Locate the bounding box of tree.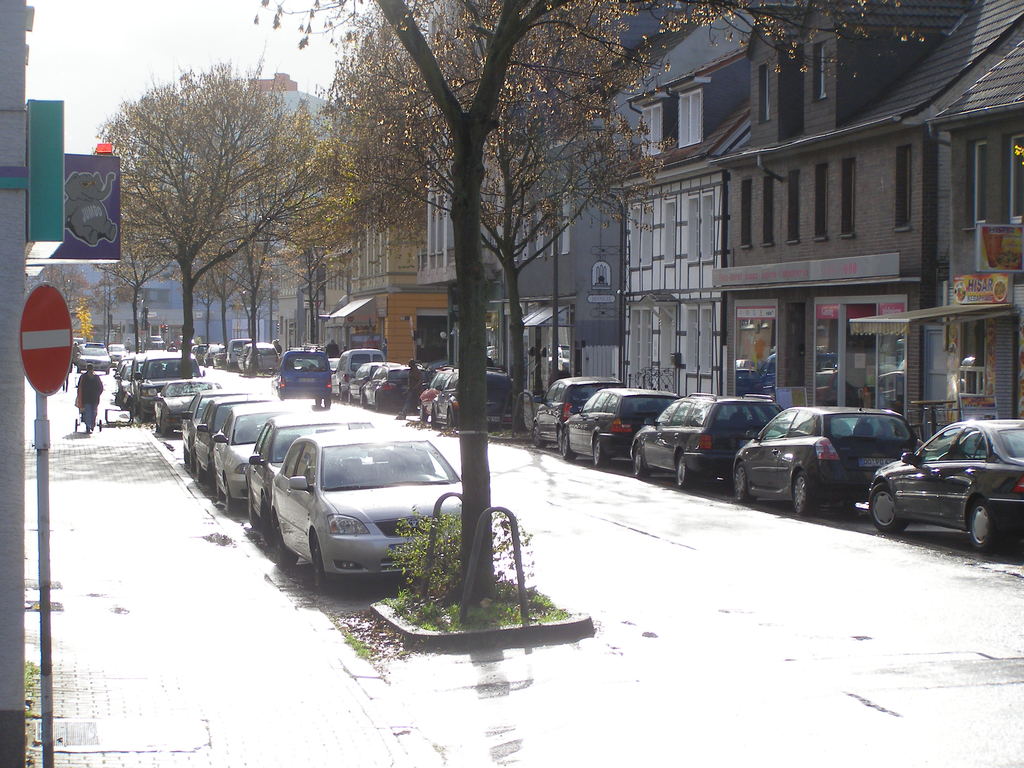
Bounding box: left=244, top=0, right=927, bottom=611.
